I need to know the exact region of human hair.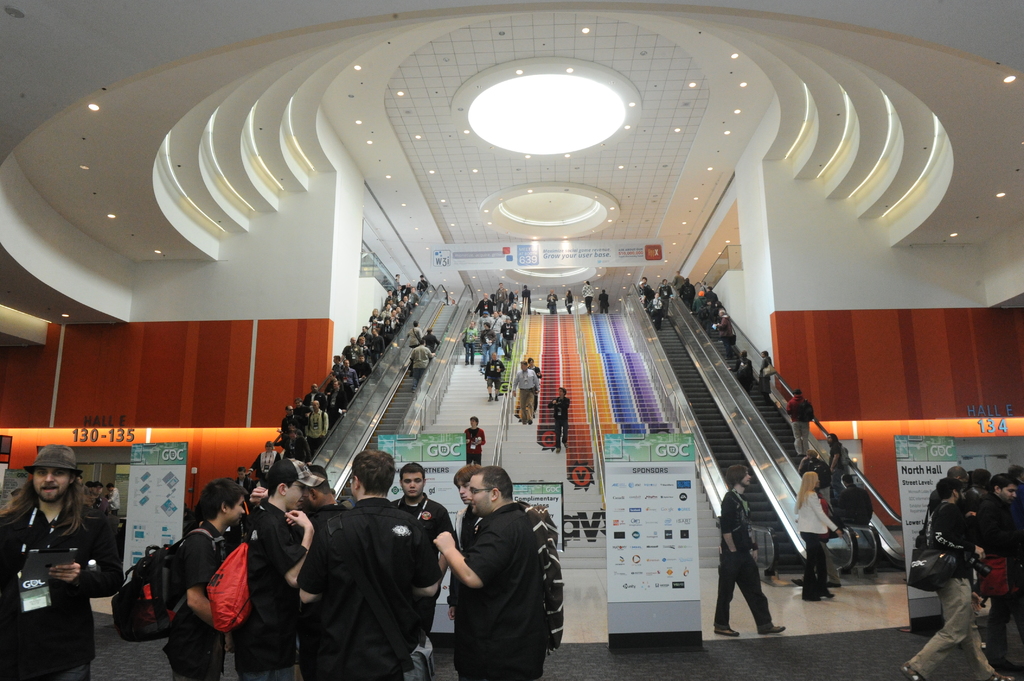
Region: l=936, t=479, r=961, b=498.
